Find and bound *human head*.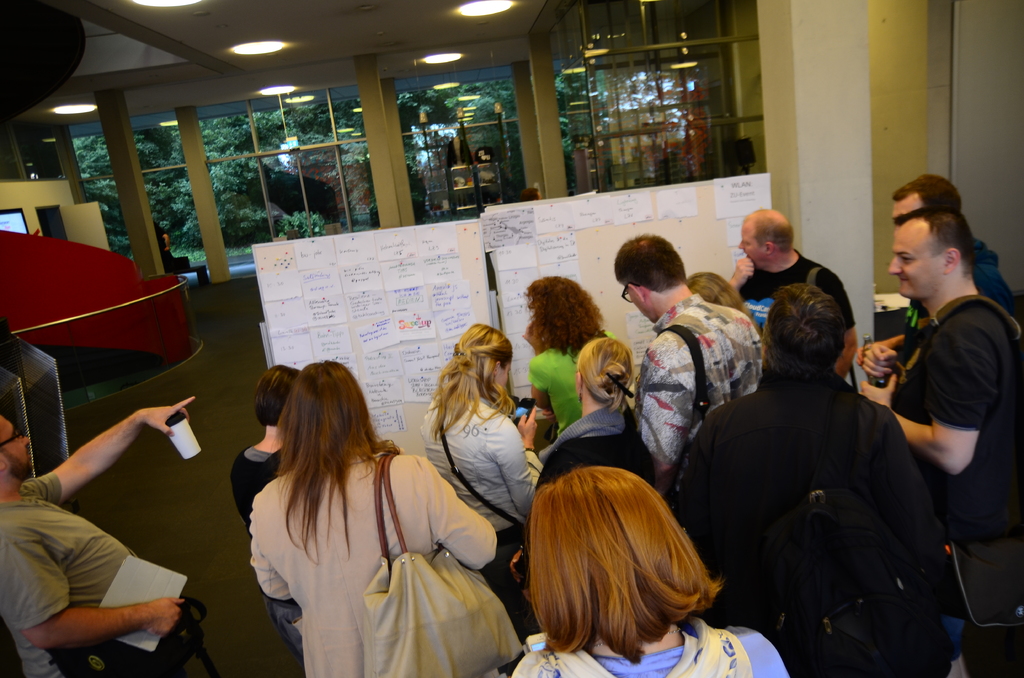
Bound: (x1=252, y1=364, x2=299, y2=428).
